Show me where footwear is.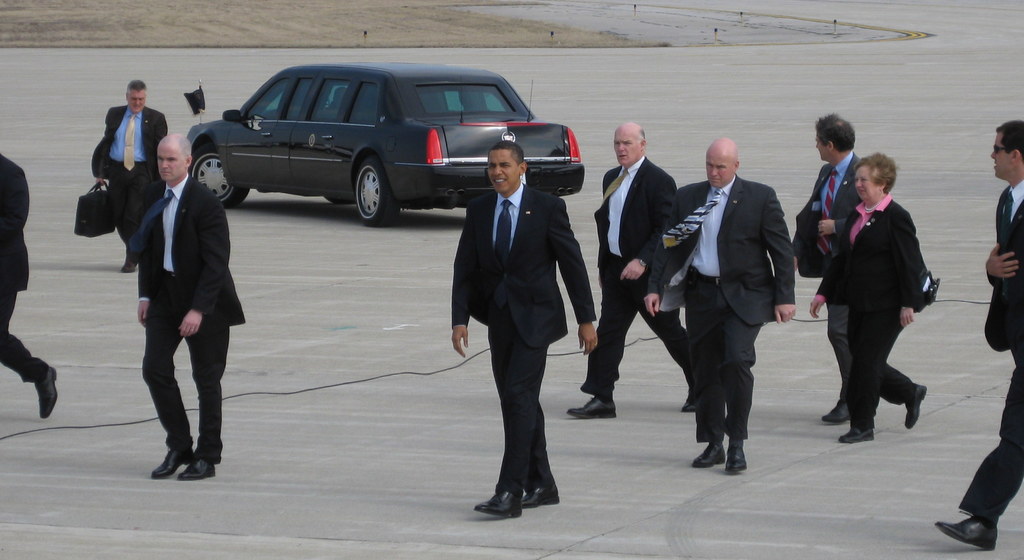
footwear is at 838, 428, 874, 443.
